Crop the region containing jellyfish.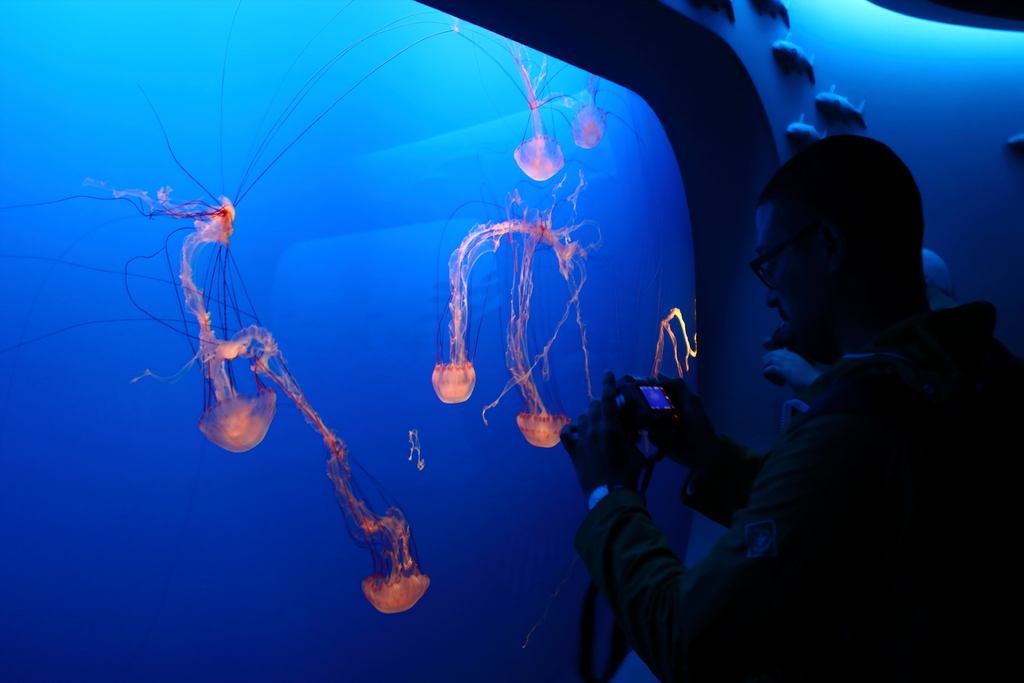
Crop region: [424,199,544,409].
